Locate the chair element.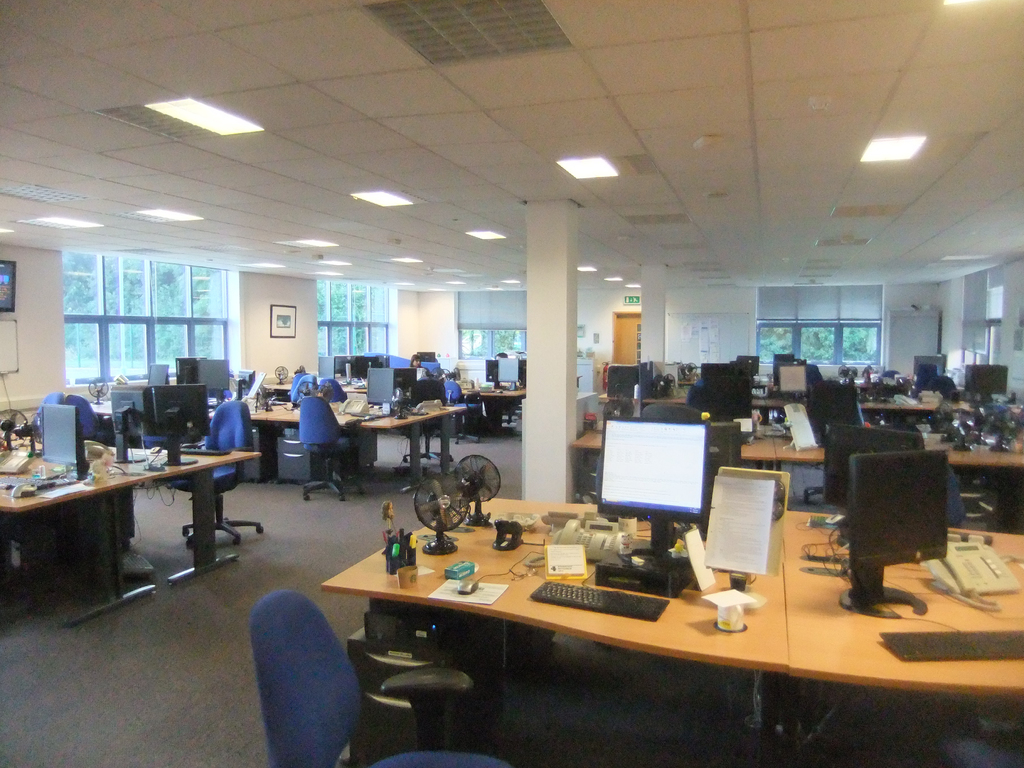
Element bbox: BBox(301, 396, 365, 504).
